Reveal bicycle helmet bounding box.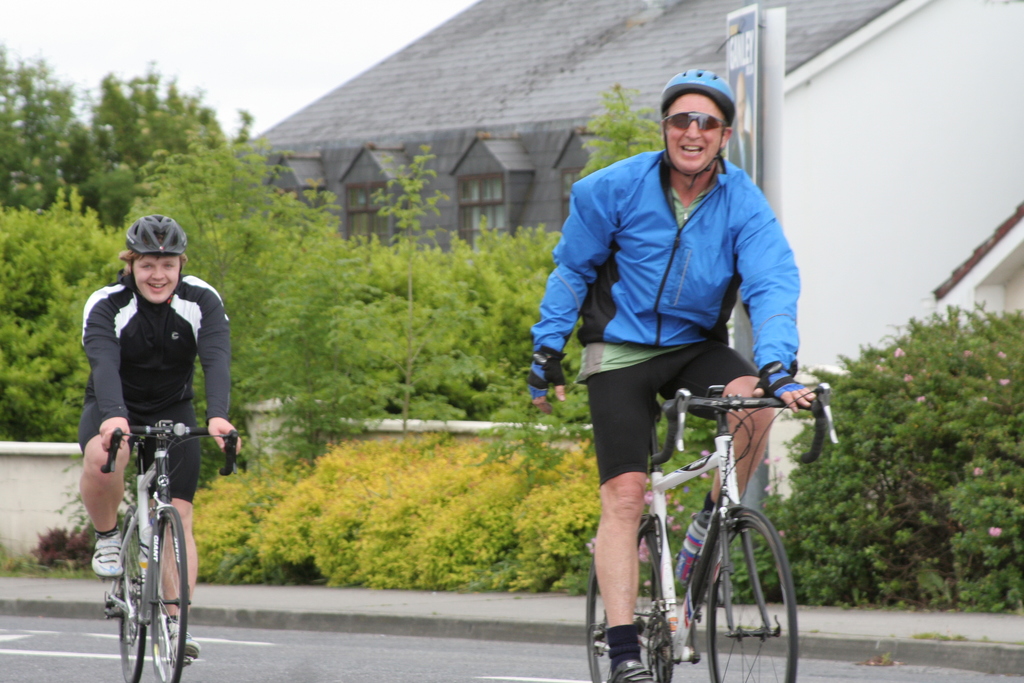
Revealed: l=659, t=67, r=732, b=138.
